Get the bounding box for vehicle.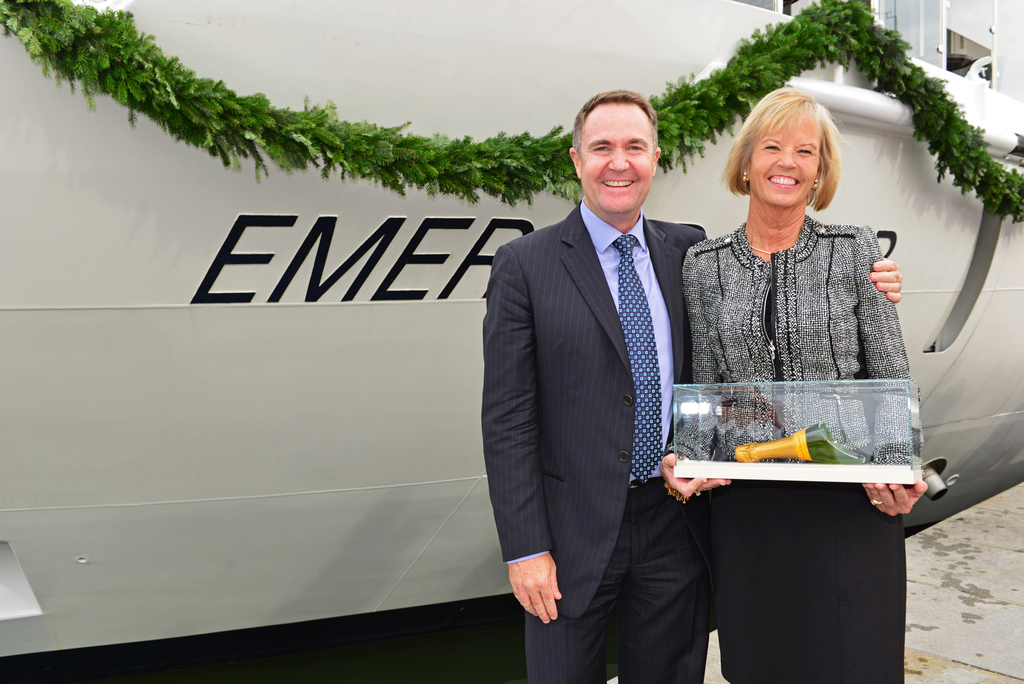
left=0, top=0, right=1023, bottom=658.
